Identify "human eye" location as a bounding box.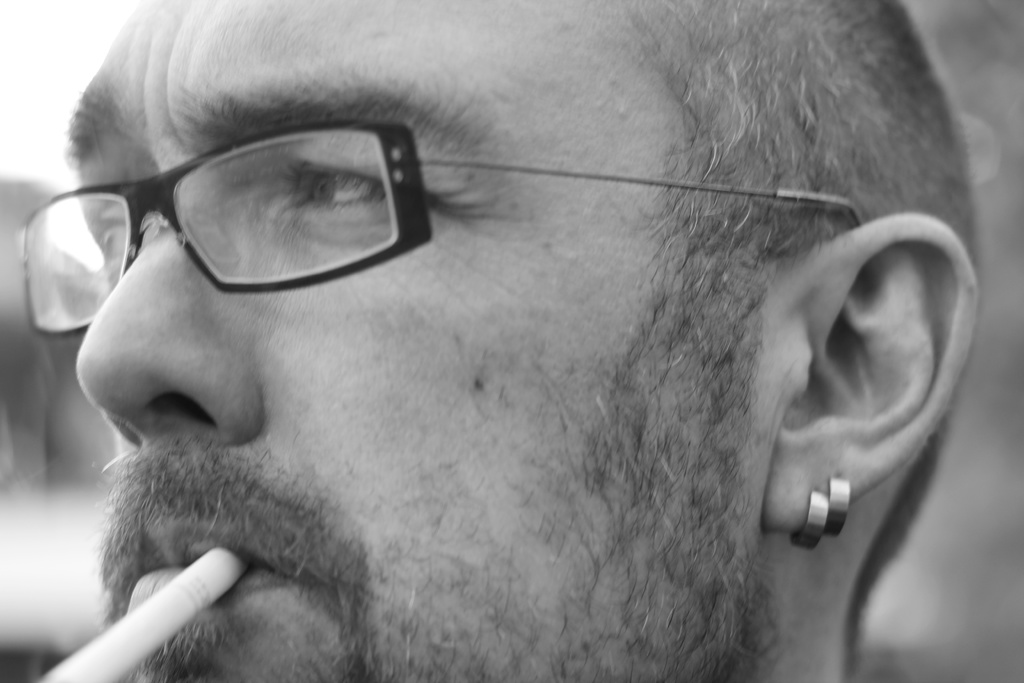
[x1=287, y1=161, x2=454, y2=210].
